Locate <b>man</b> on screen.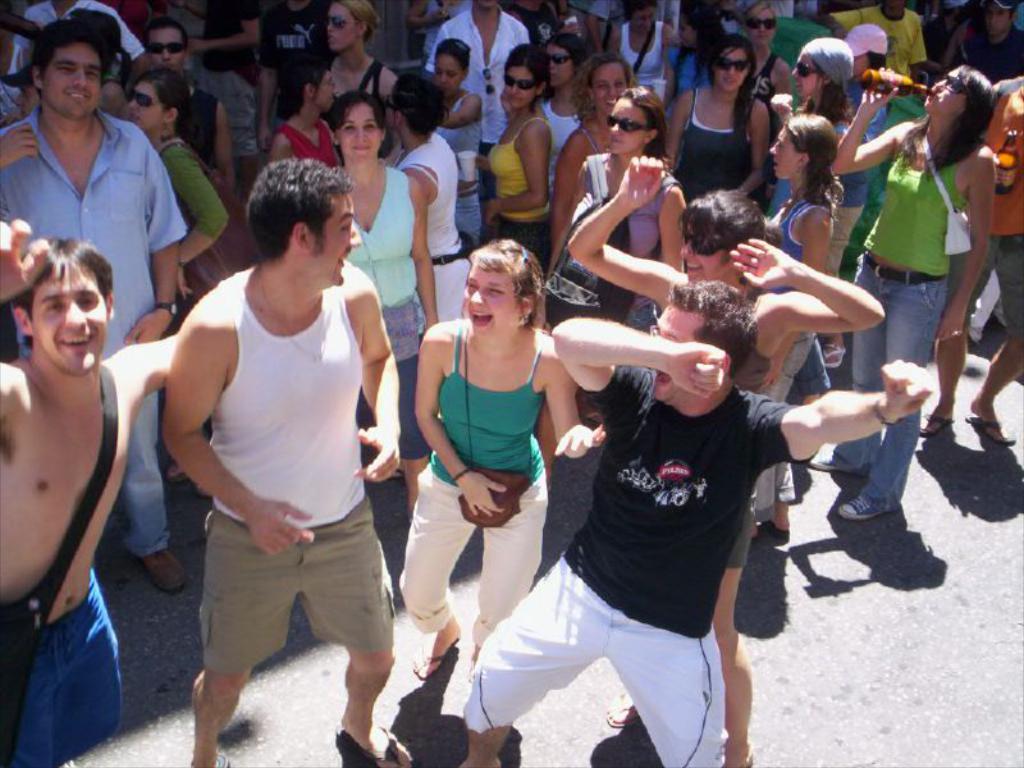
On screen at box(0, 223, 177, 767).
